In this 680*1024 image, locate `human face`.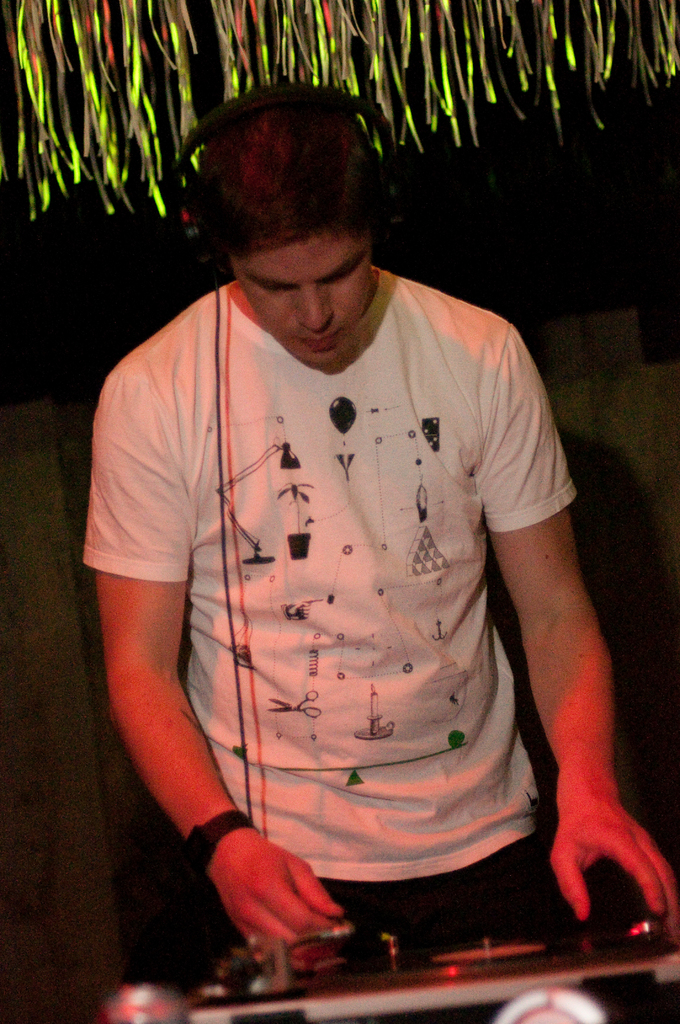
Bounding box: box(235, 237, 380, 369).
